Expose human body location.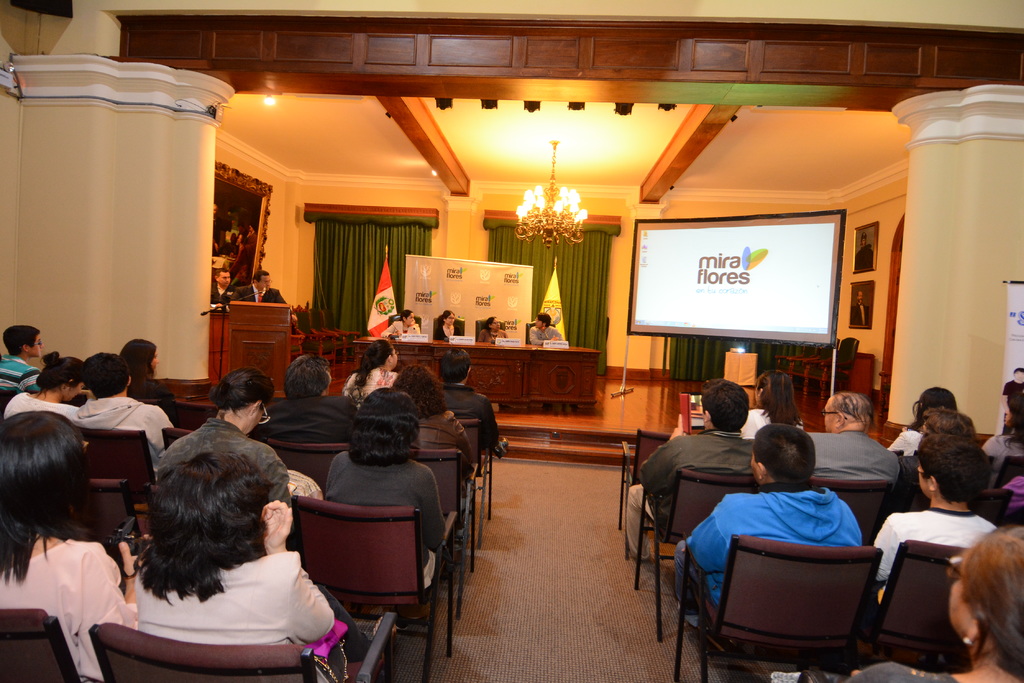
Exposed at (381,317,419,336).
